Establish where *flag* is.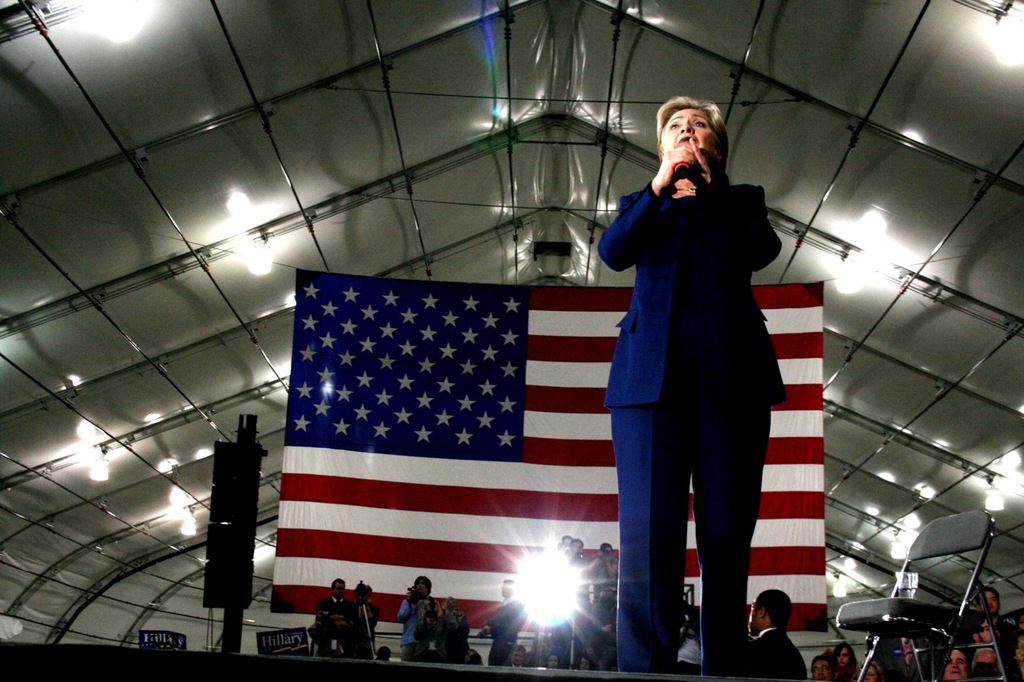
Established at pyautogui.locateOnScreen(270, 271, 834, 630).
